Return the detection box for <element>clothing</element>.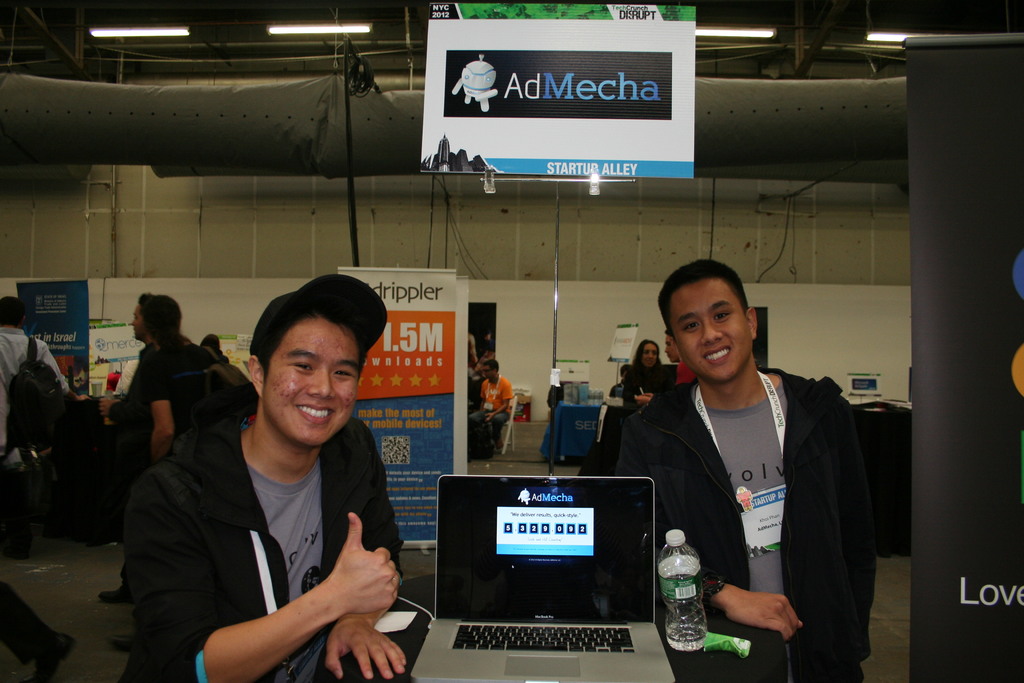
(117,418,406,682).
